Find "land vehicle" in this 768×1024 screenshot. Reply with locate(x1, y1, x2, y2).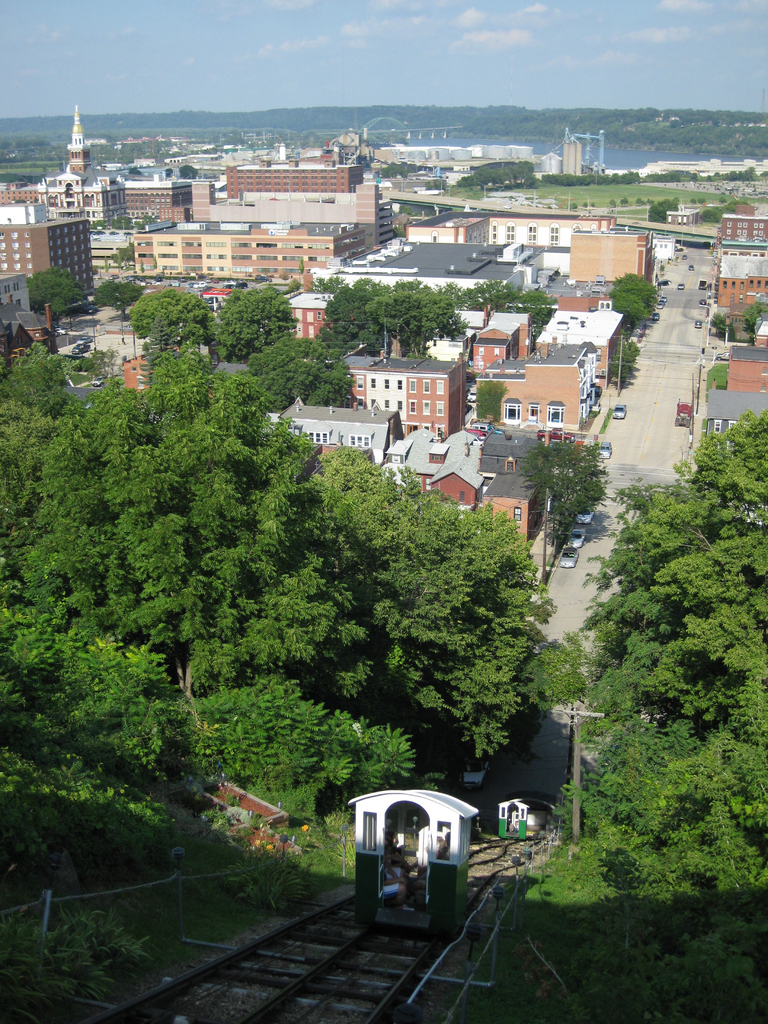
locate(660, 299, 665, 300).
